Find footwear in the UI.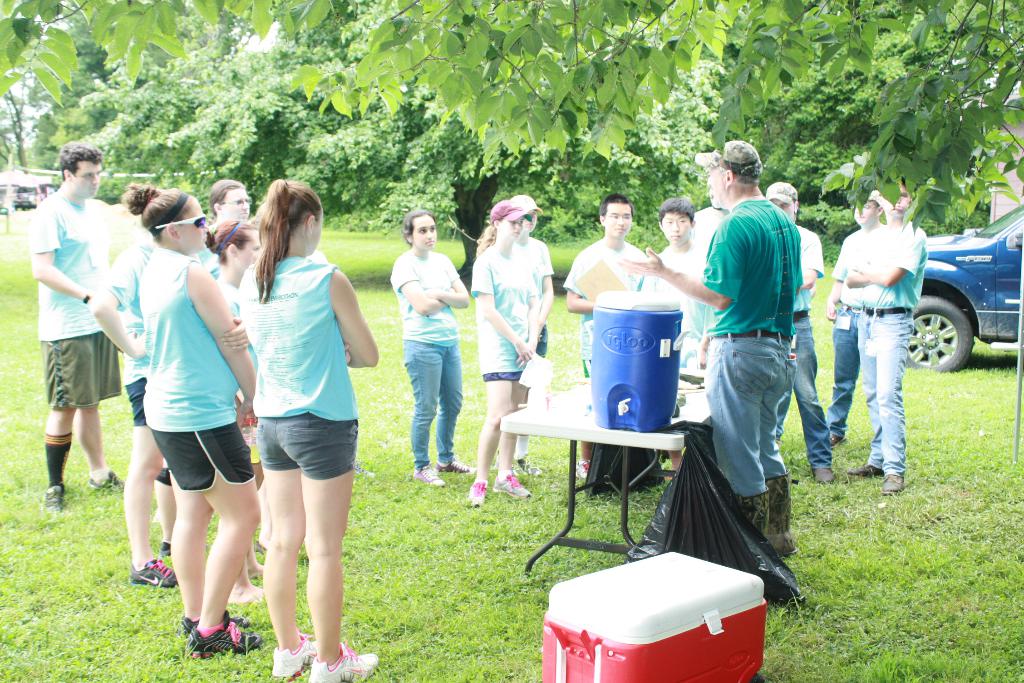
UI element at [x1=436, y1=462, x2=475, y2=475].
